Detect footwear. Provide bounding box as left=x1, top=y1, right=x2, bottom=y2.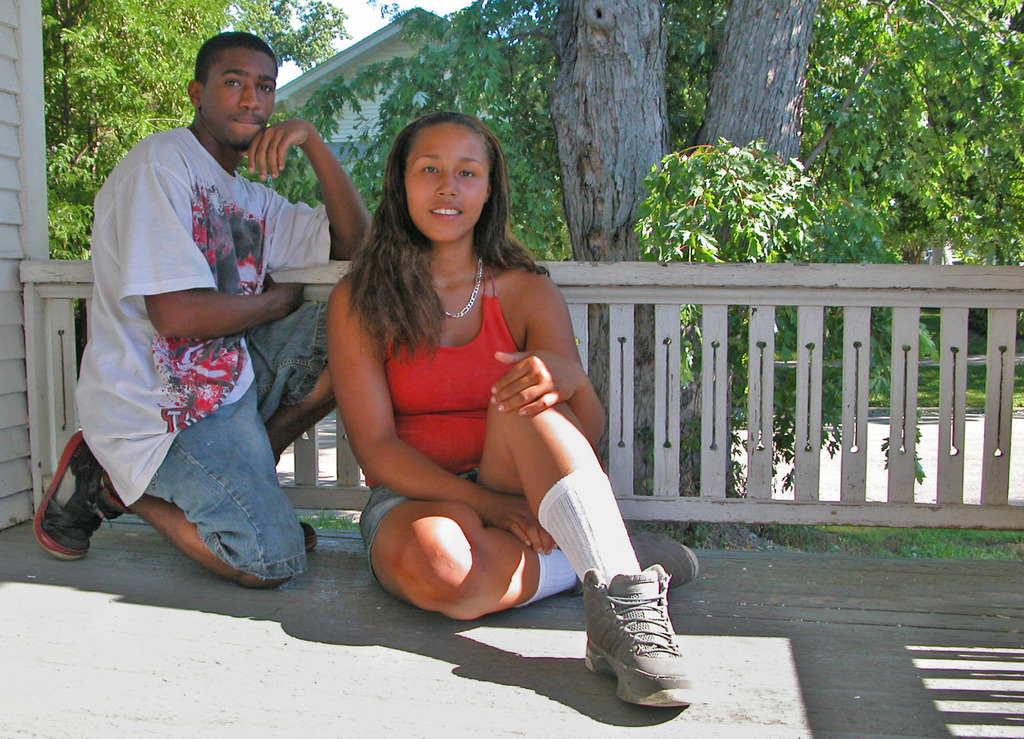
left=581, top=560, right=688, bottom=715.
